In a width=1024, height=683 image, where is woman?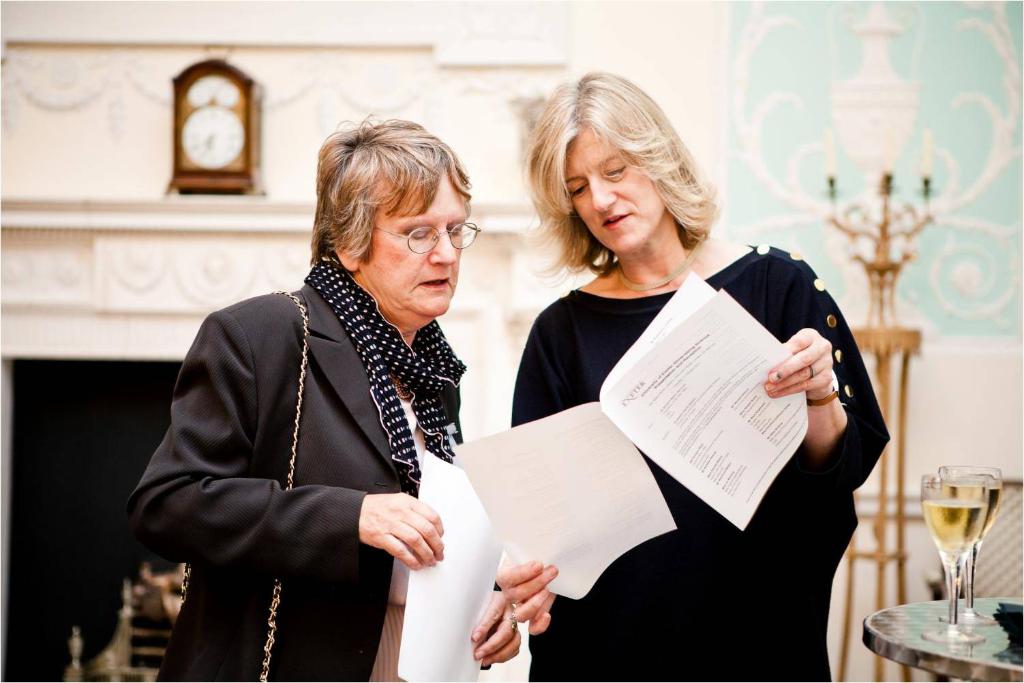
bbox=[128, 110, 524, 682].
